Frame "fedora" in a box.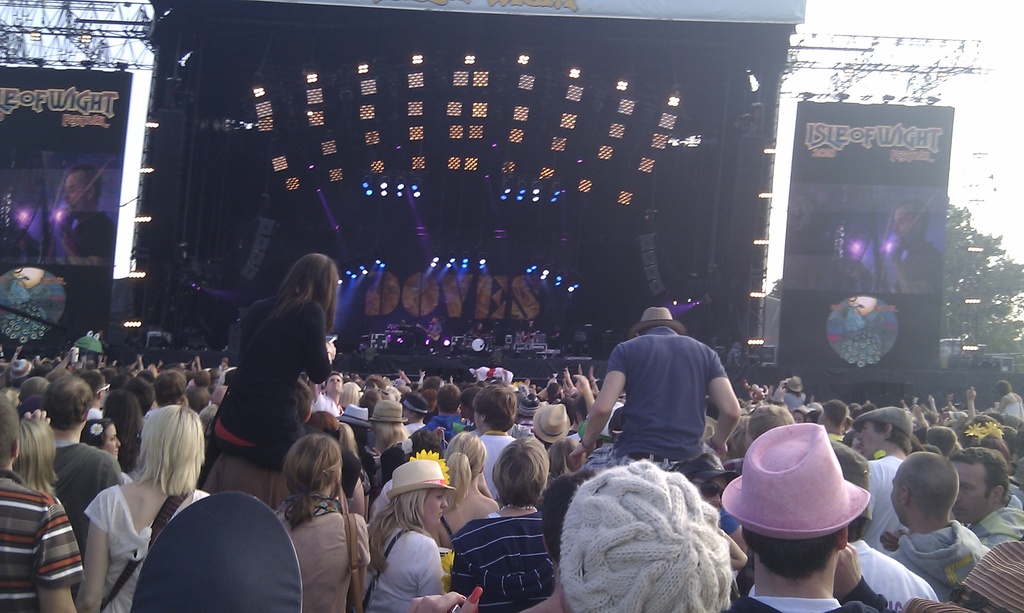
531,402,572,444.
